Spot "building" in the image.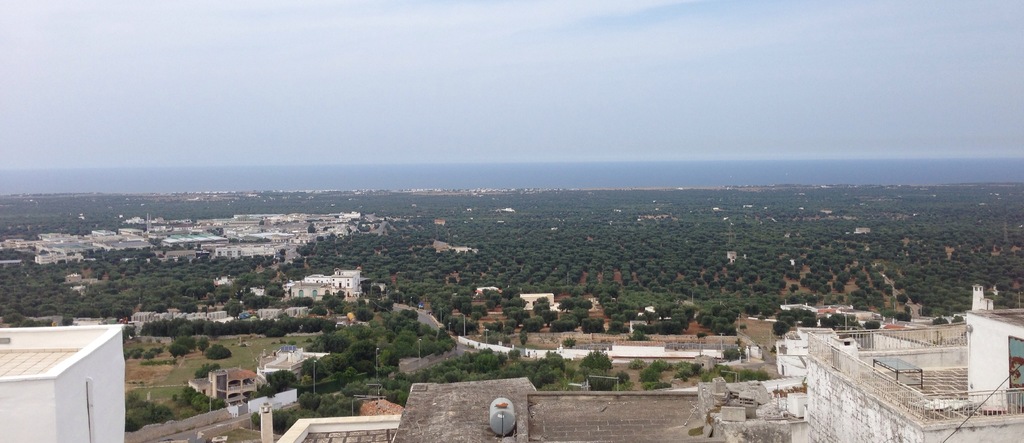
"building" found at crop(288, 269, 363, 299).
